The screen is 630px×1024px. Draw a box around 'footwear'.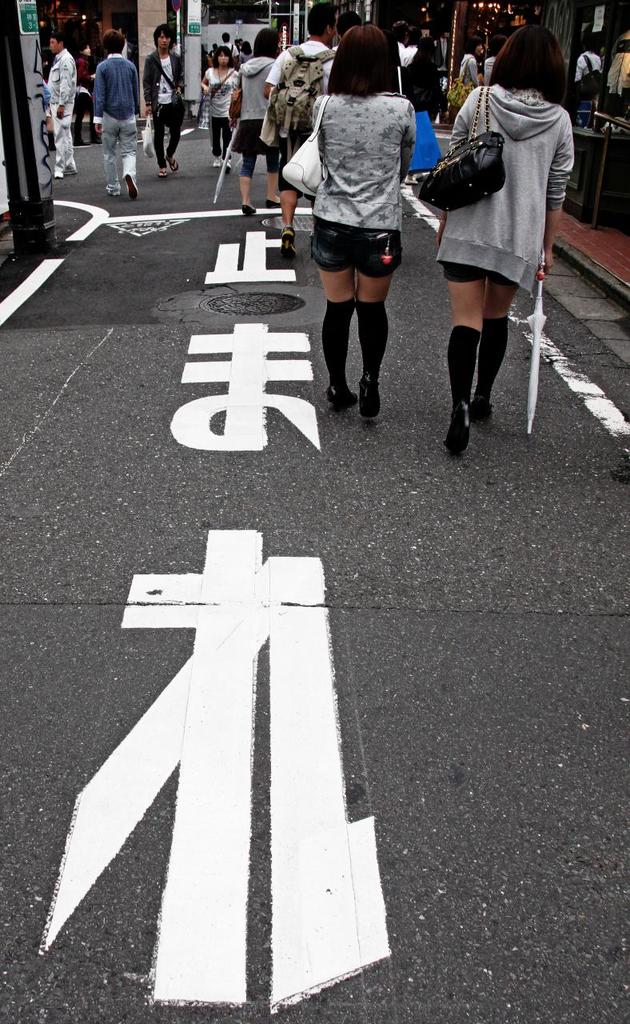
l=126, t=174, r=137, b=200.
